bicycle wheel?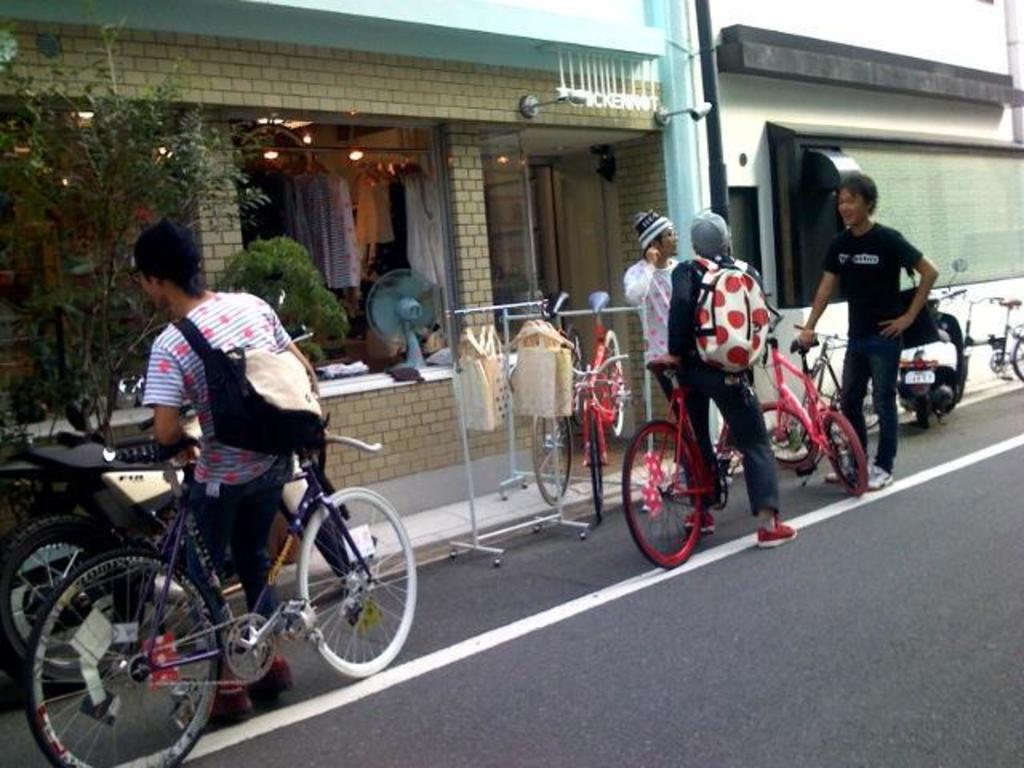
region(582, 414, 610, 525)
